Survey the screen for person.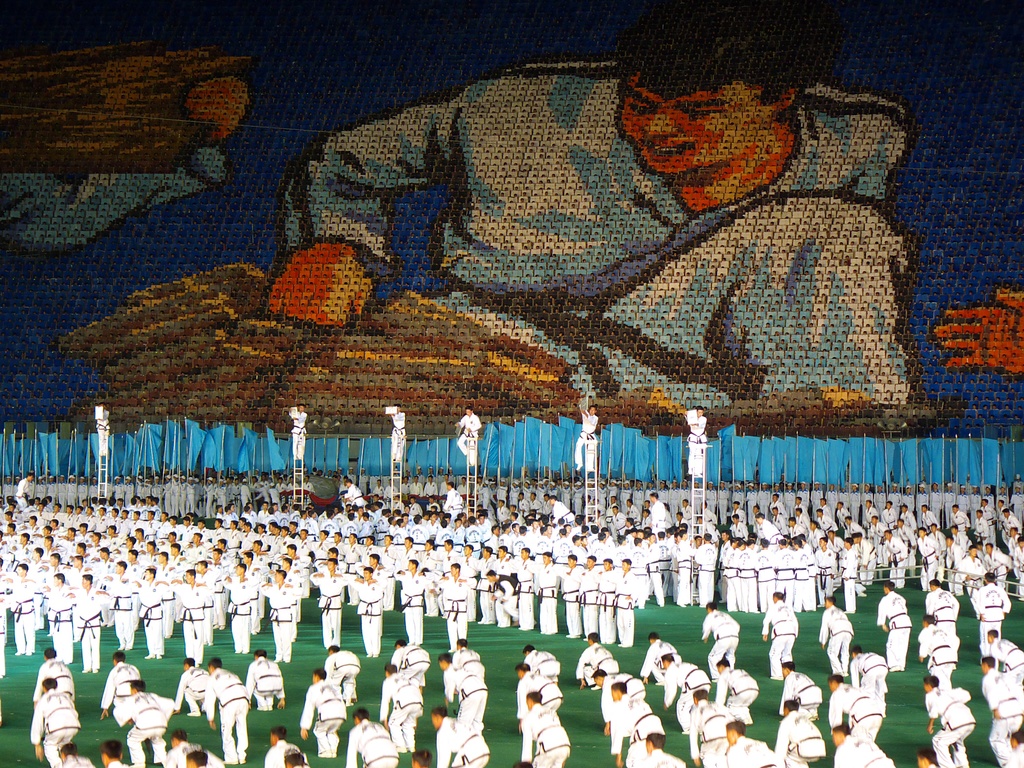
Survey found: [x1=970, y1=571, x2=1012, y2=658].
